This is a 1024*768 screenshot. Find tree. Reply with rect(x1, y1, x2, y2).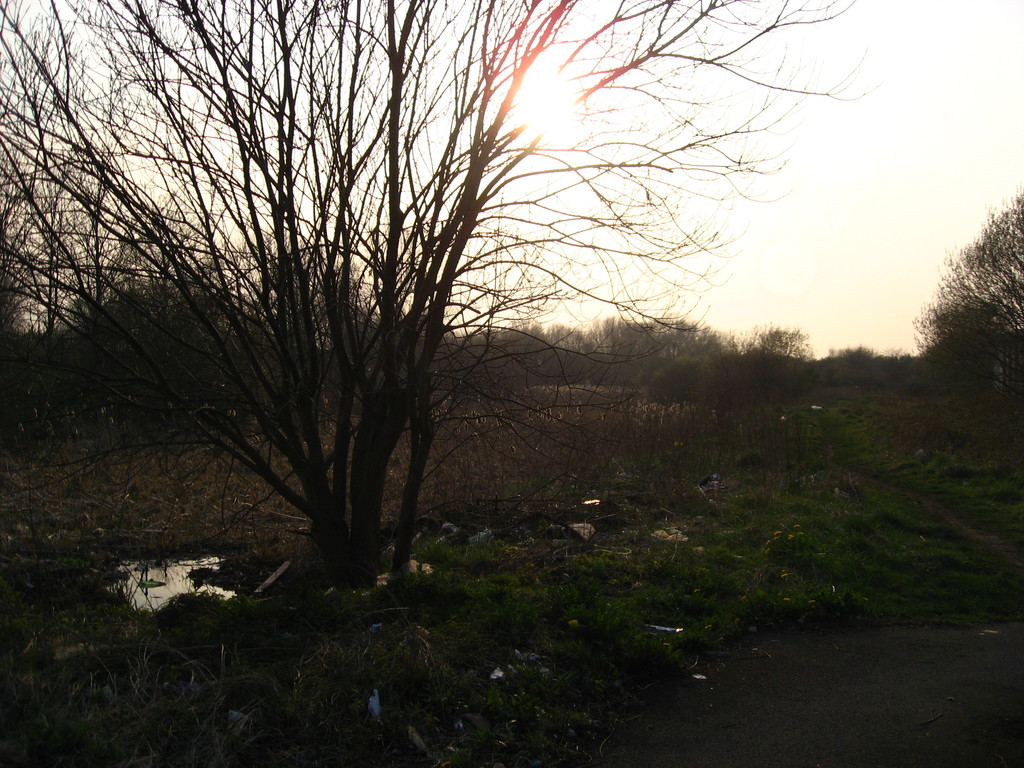
rect(86, 0, 819, 651).
